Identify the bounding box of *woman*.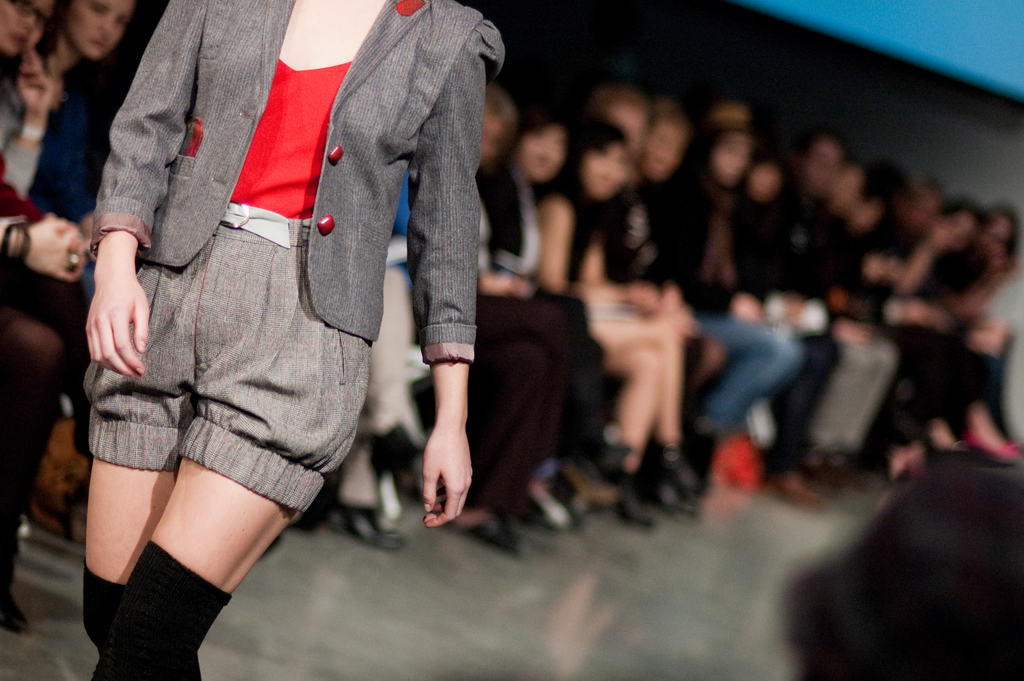
(left=0, top=0, right=88, bottom=633).
